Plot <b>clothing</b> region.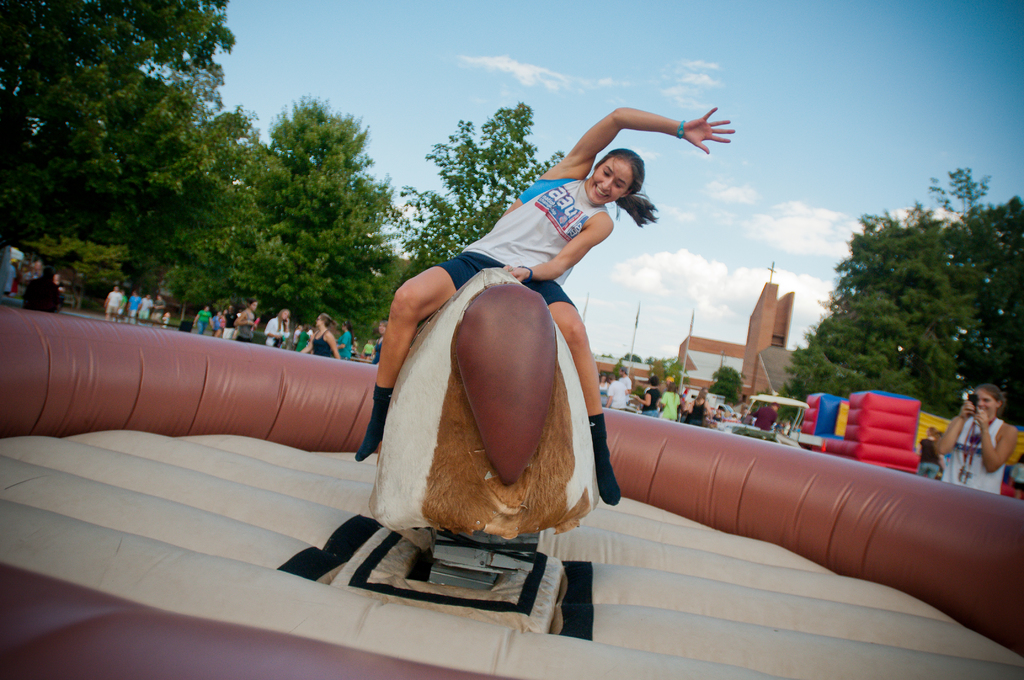
Plotted at detection(310, 316, 340, 356).
